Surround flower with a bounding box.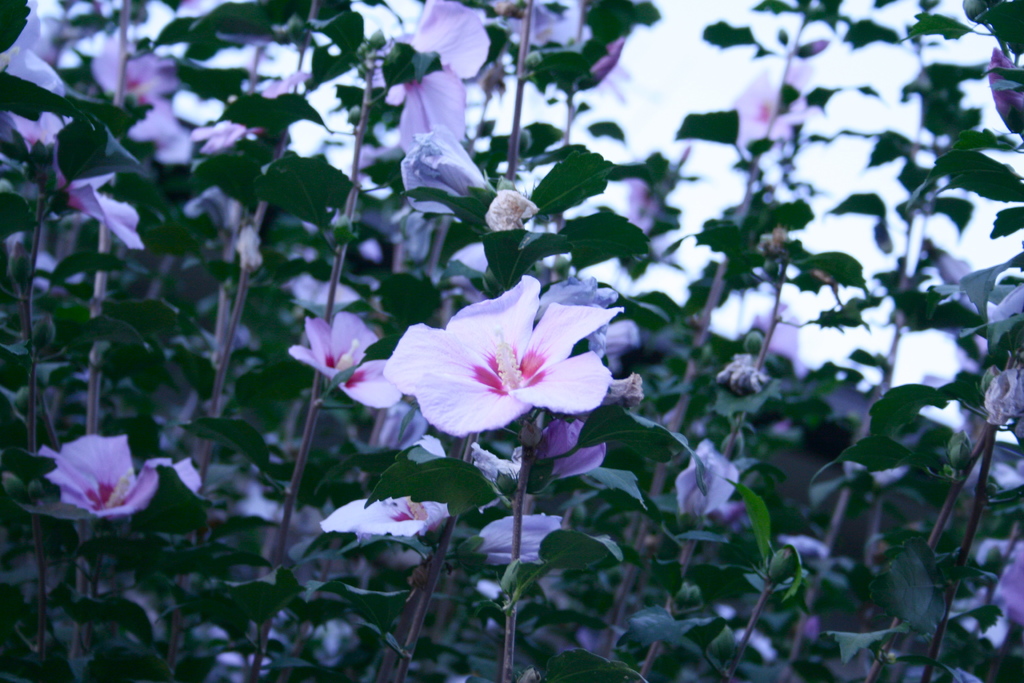
(670,434,760,557).
